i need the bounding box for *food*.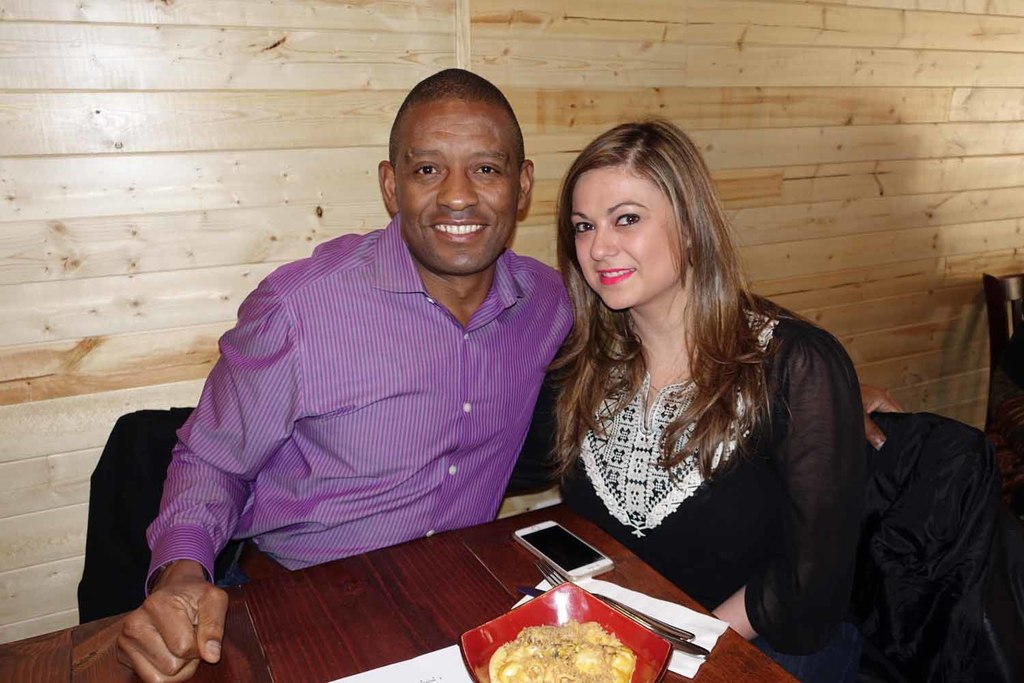
Here it is: crop(494, 628, 636, 680).
